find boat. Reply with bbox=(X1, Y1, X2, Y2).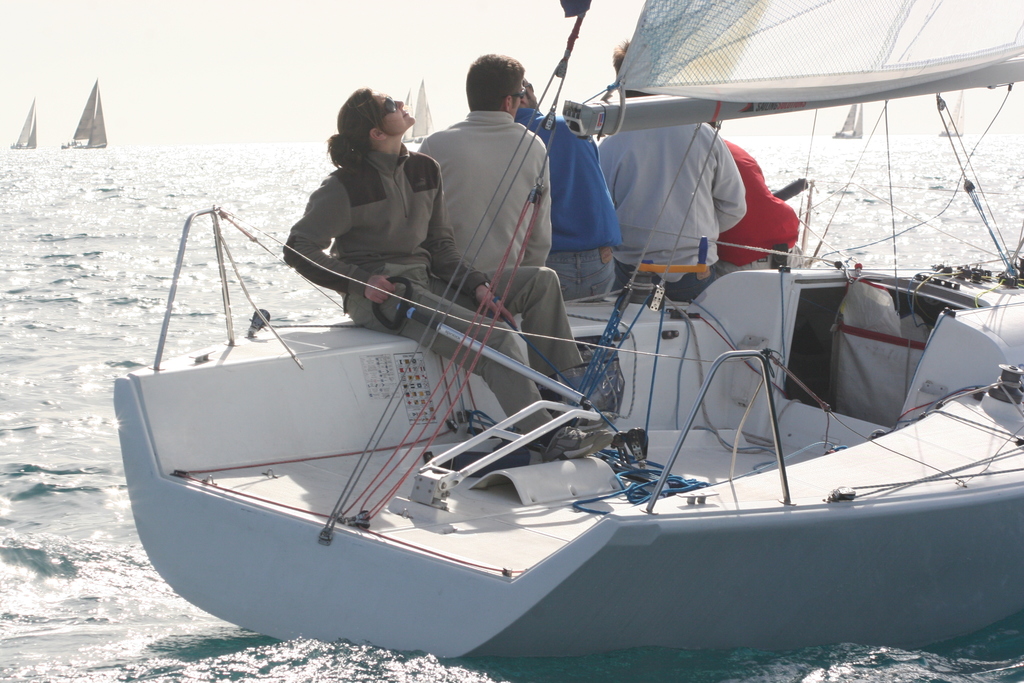
bbox=(91, 87, 990, 666).
